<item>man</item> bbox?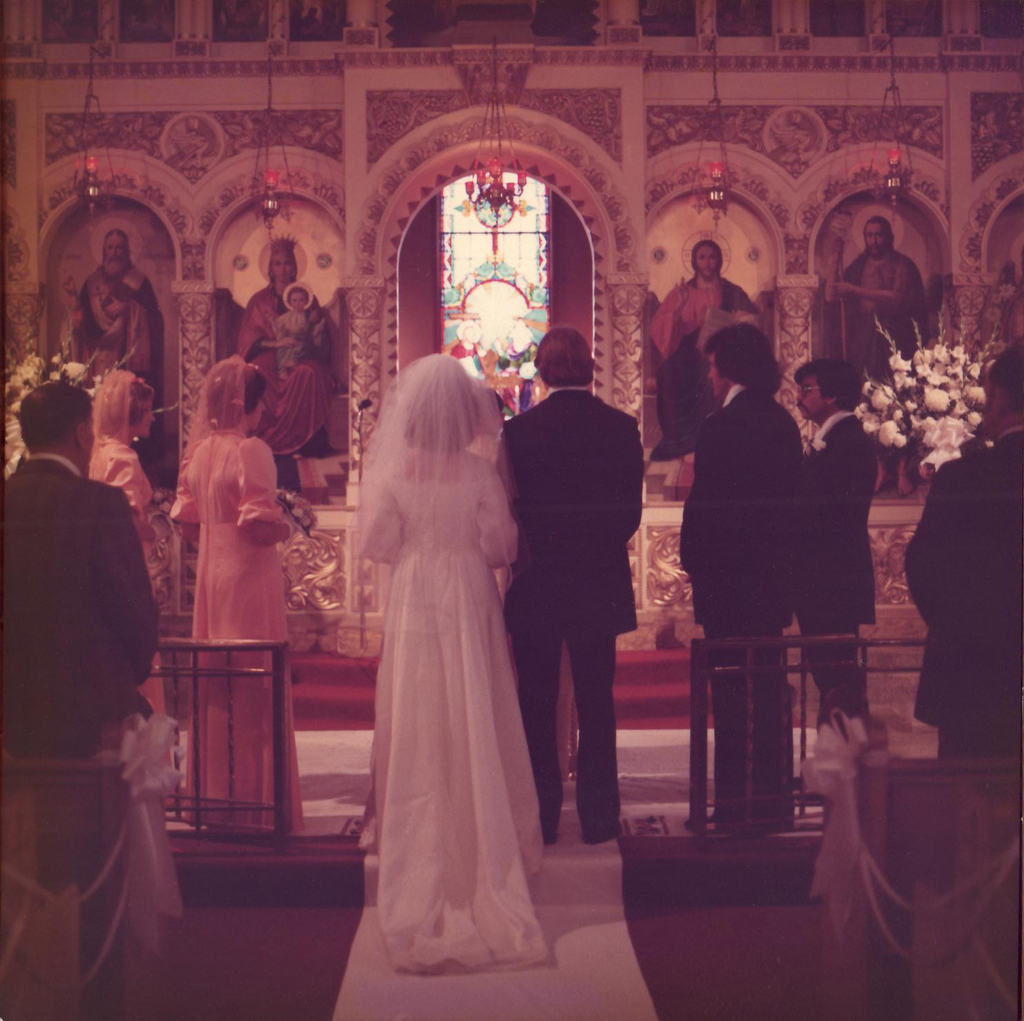
<region>673, 327, 789, 845</region>
